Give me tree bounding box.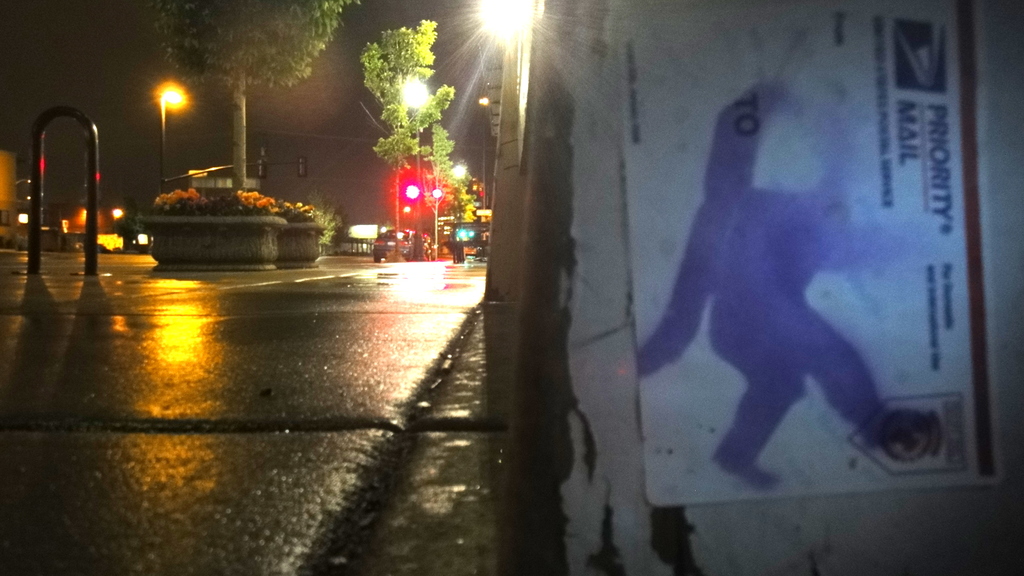
select_region(347, 24, 483, 230).
